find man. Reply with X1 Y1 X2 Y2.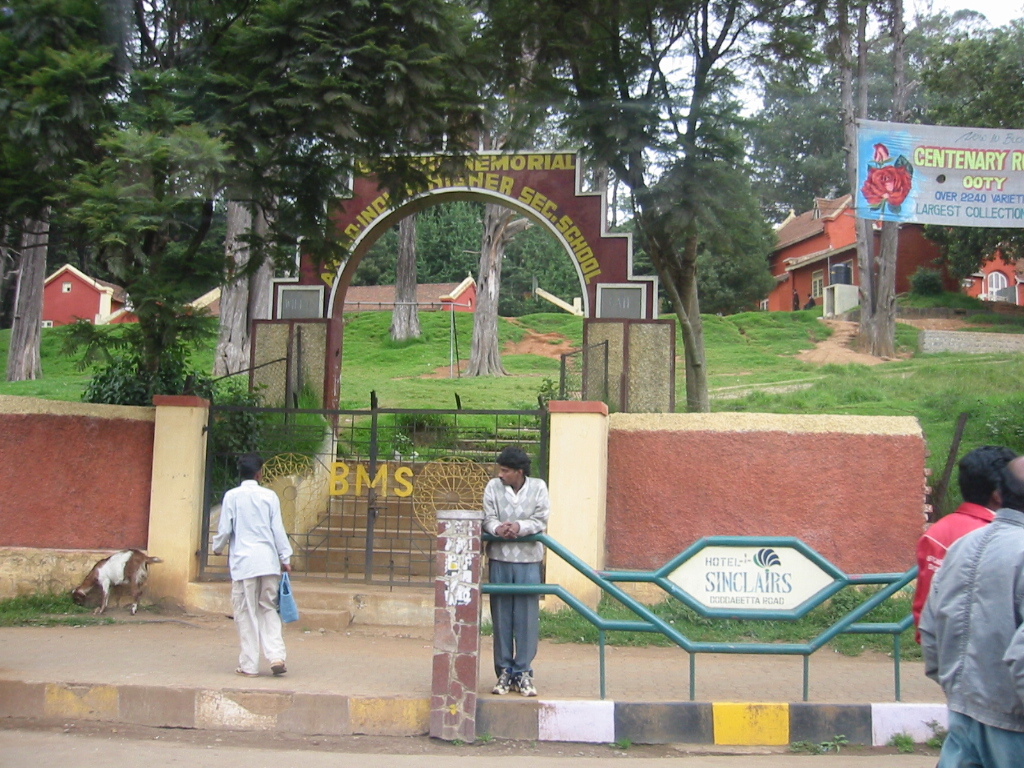
913 446 1019 641.
